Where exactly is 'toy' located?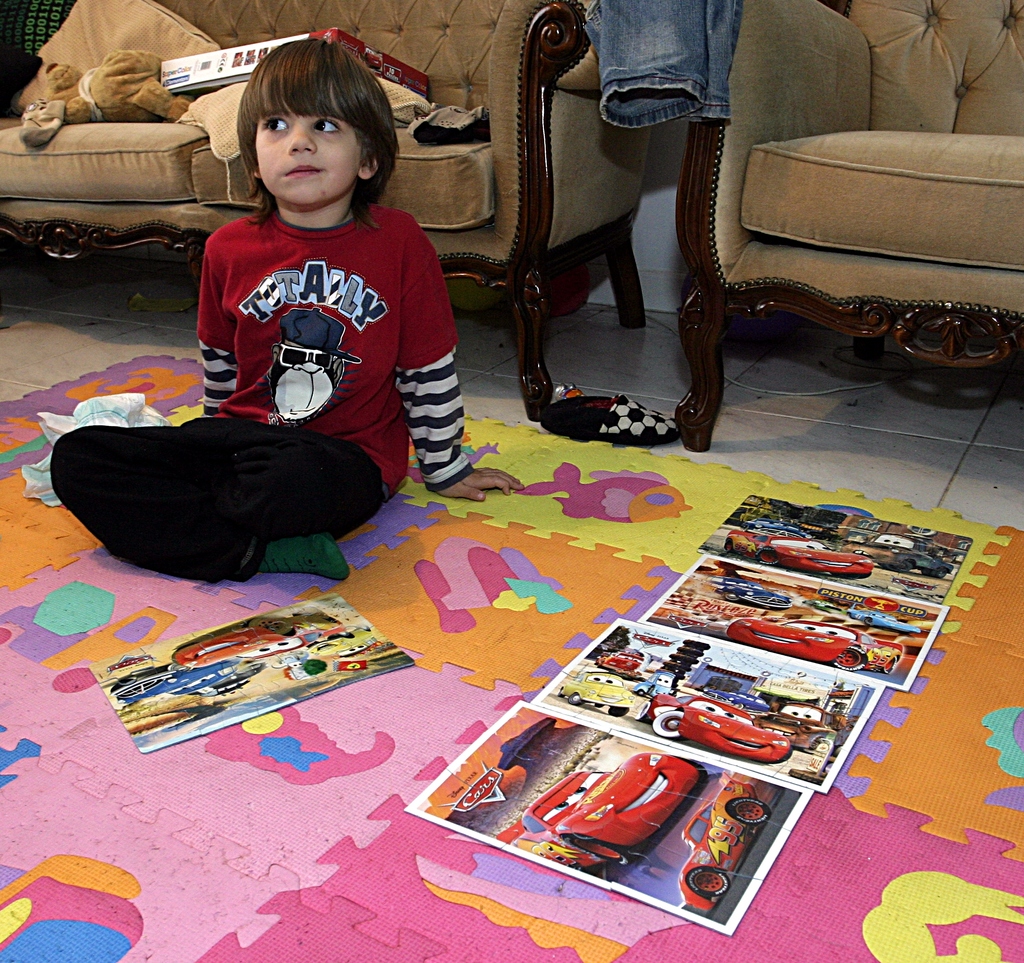
Its bounding box is [left=633, top=696, right=797, bottom=774].
